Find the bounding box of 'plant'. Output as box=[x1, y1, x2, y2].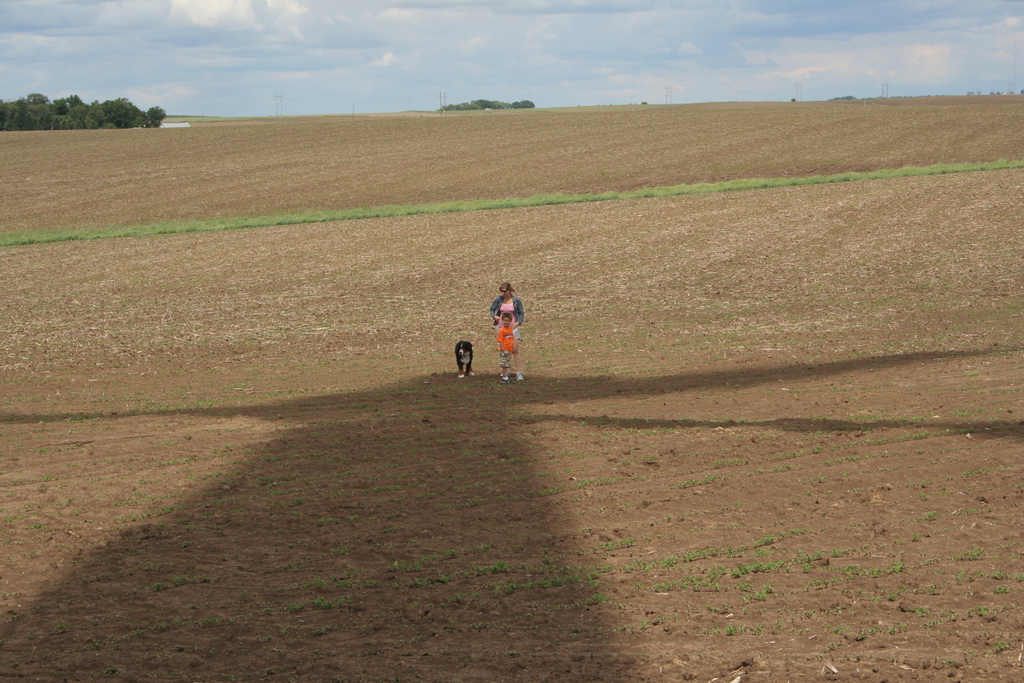
box=[775, 463, 792, 471].
